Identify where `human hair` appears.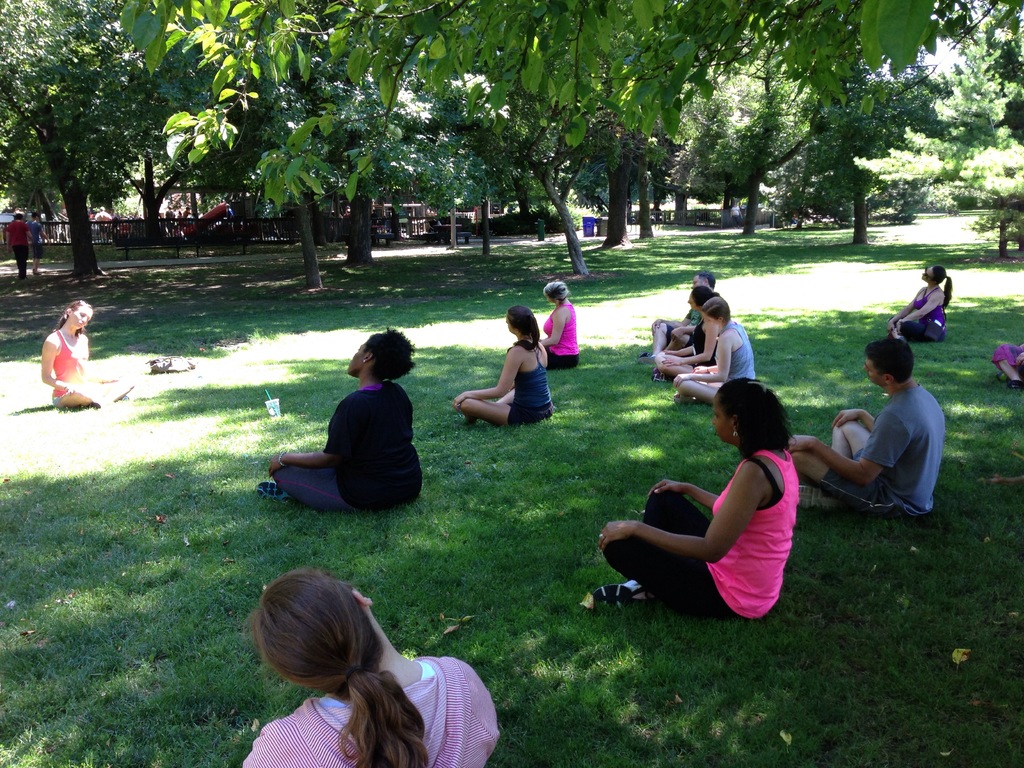
Appears at rect(15, 214, 24, 220).
